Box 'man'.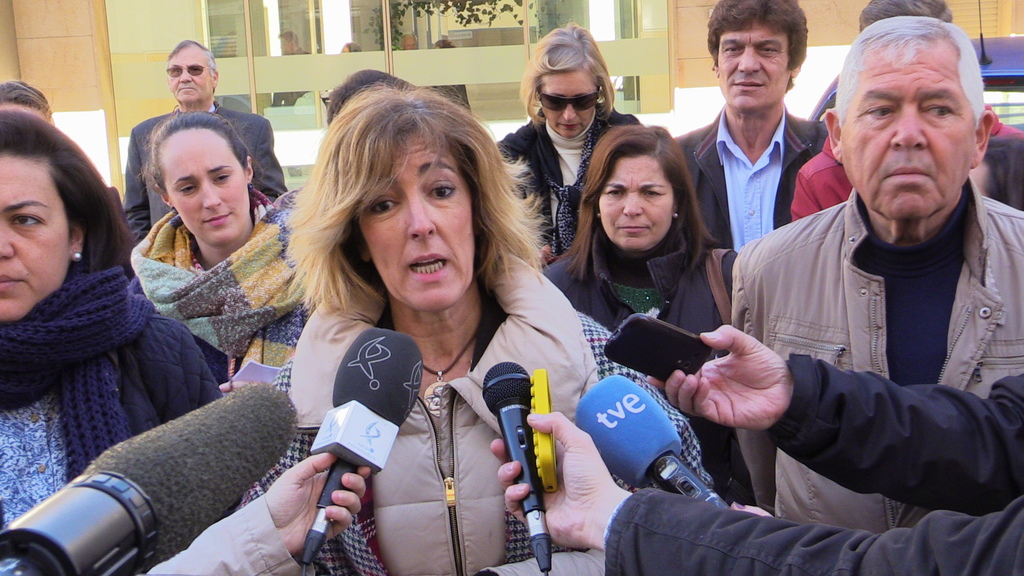
671:0:831:255.
